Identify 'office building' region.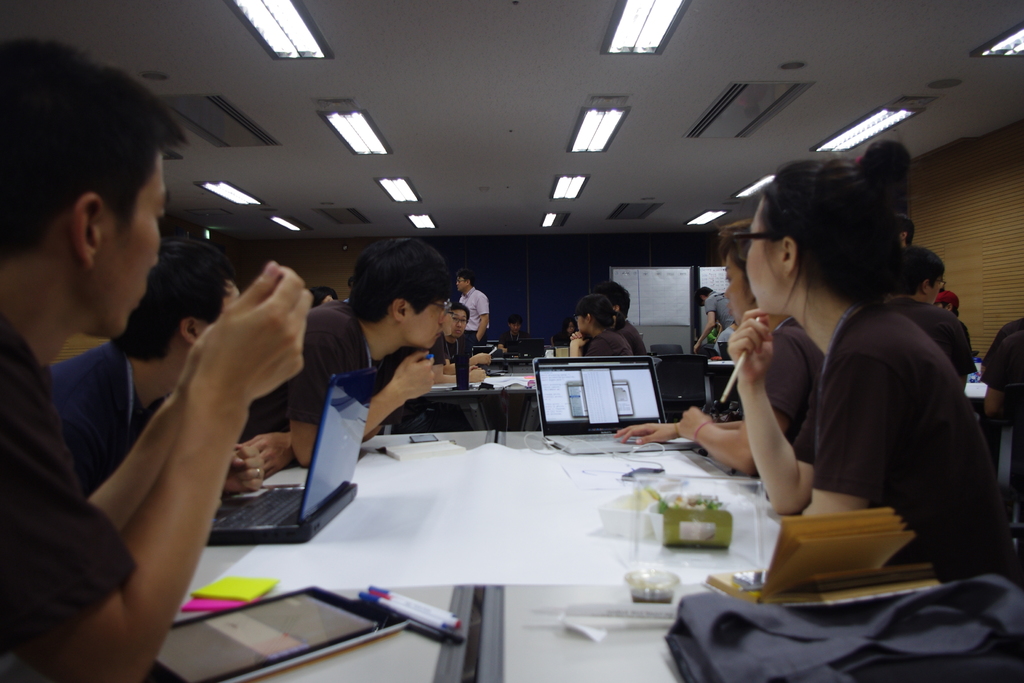
Region: bbox=(0, 26, 950, 682).
